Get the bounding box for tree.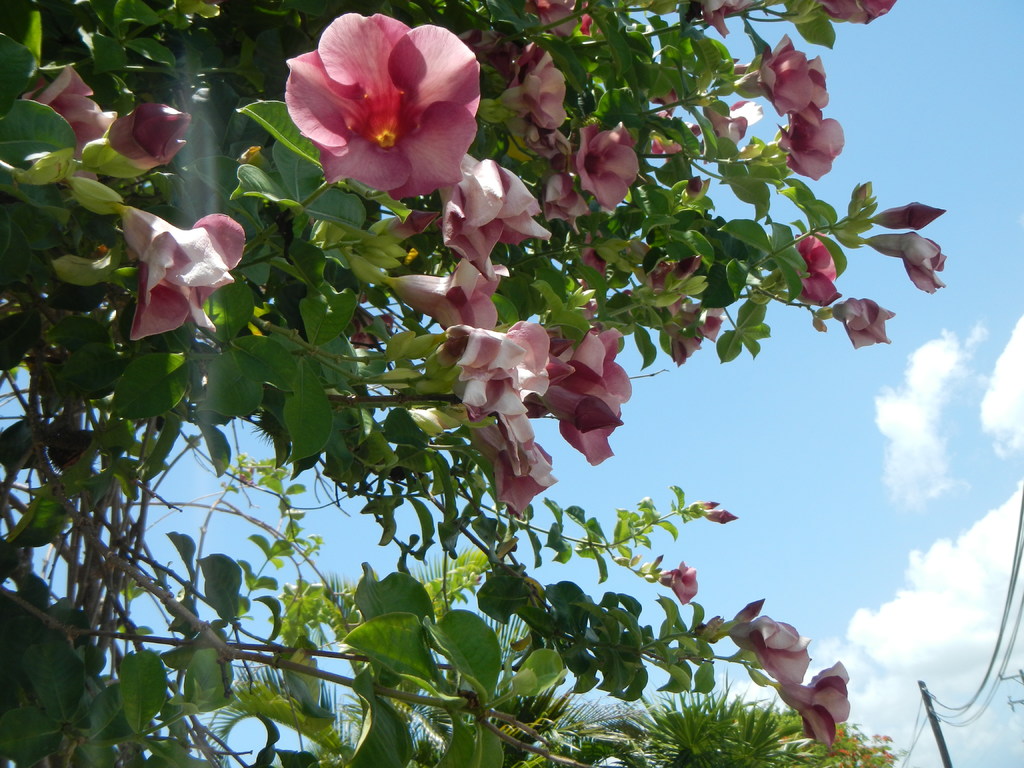
bbox=(0, 0, 907, 765).
